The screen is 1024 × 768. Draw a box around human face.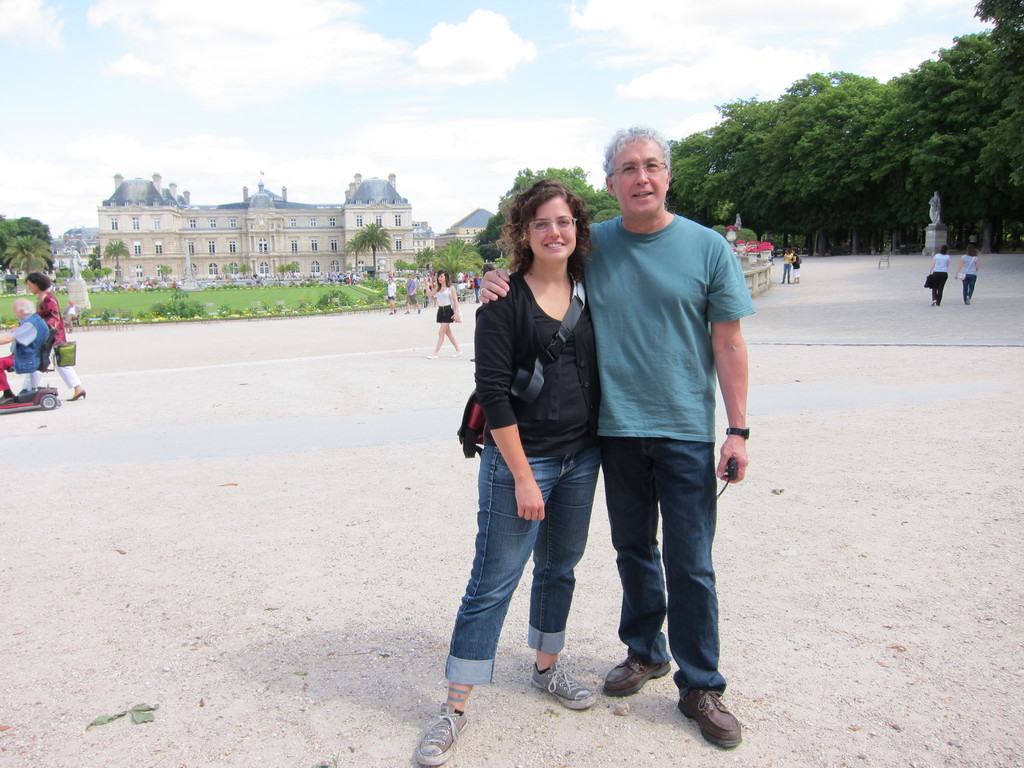
{"x1": 28, "y1": 282, "x2": 36, "y2": 295}.
